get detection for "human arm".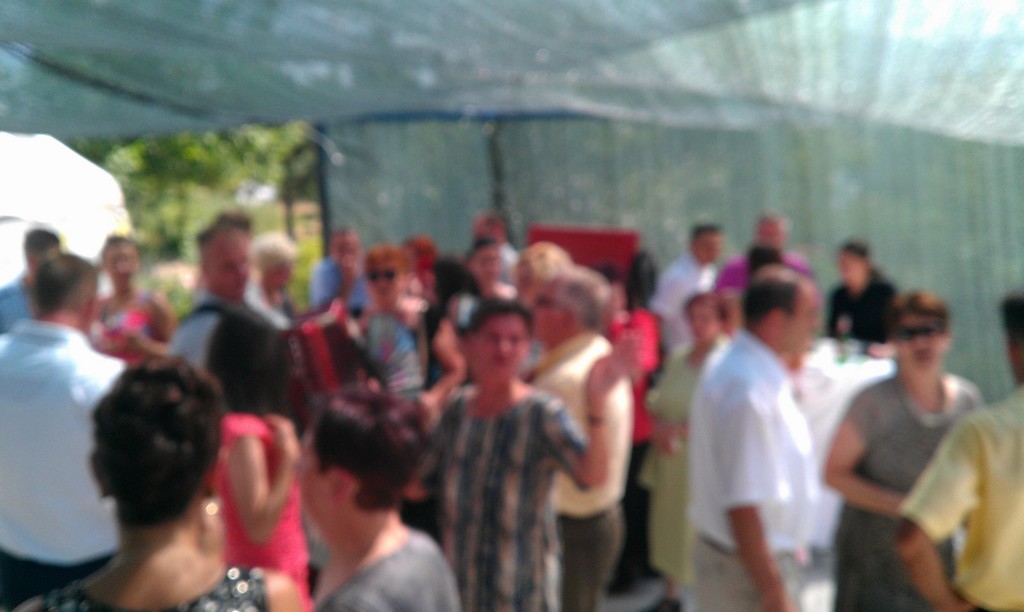
Detection: BBox(822, 391, 988, 531).
